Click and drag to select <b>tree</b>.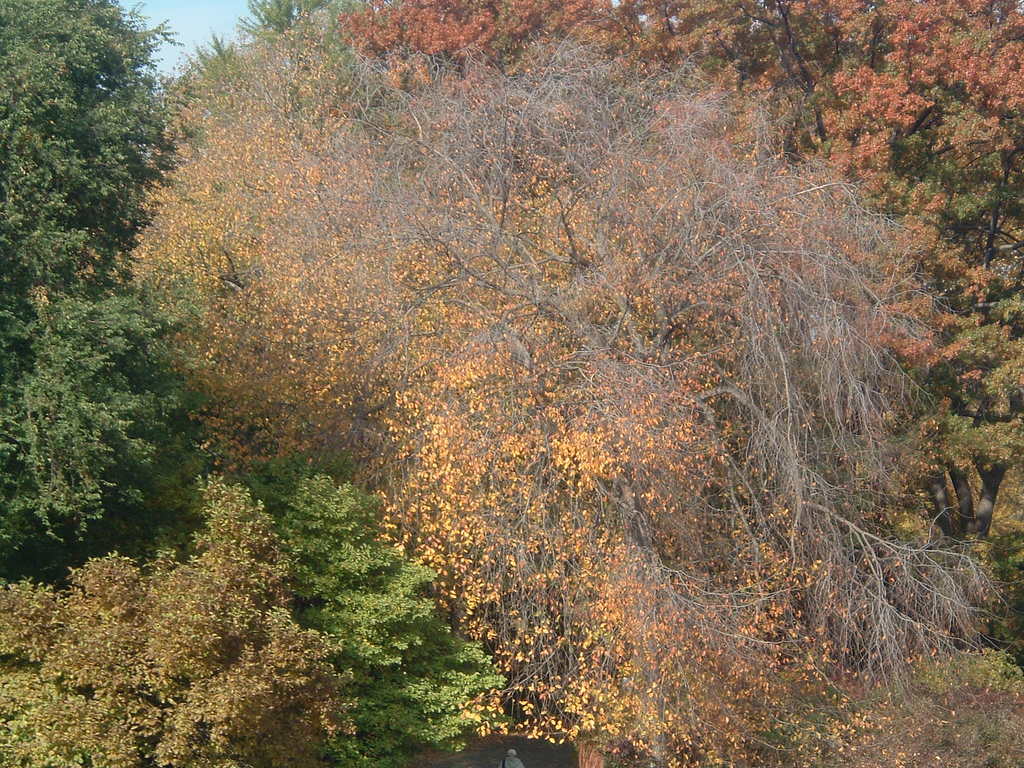
Selection: select_region(0, 475, 358, 767).
